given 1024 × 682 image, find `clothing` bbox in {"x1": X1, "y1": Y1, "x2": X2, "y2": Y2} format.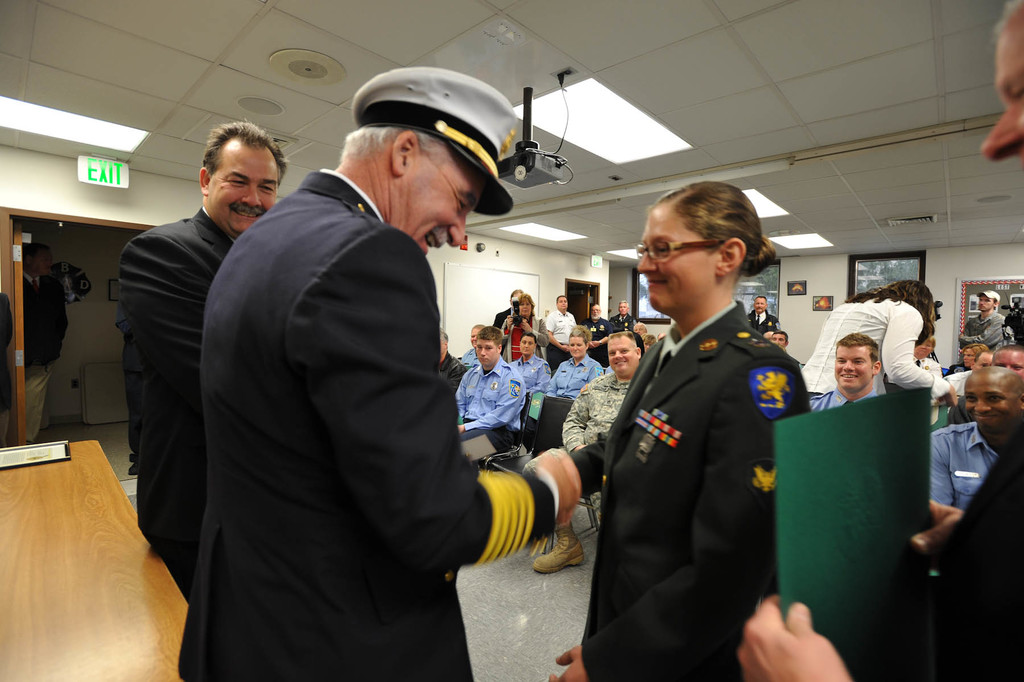
{"x1": 510, "y1": 353, "x2": 550, "y2": 397}.
